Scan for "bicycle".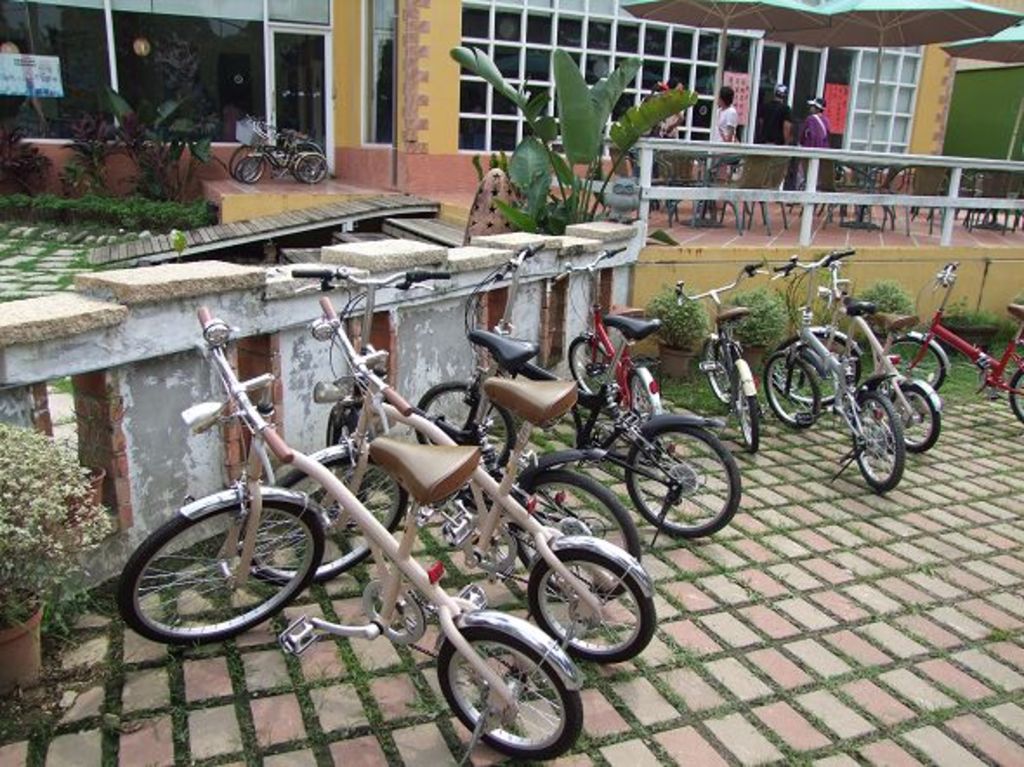
Scan result: rect(233, 288, 654, 668).
